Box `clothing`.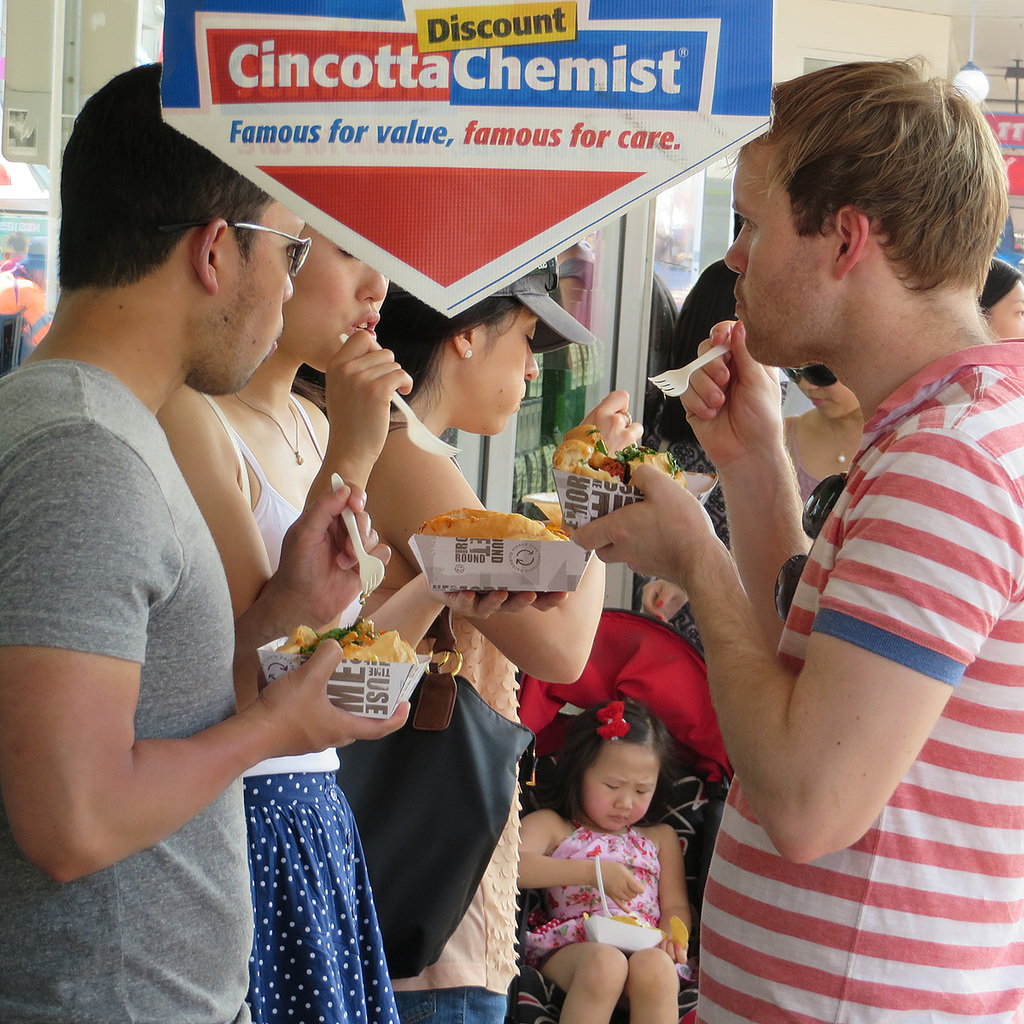
<bbox>386, 422, 527, 1023</bbox>.
